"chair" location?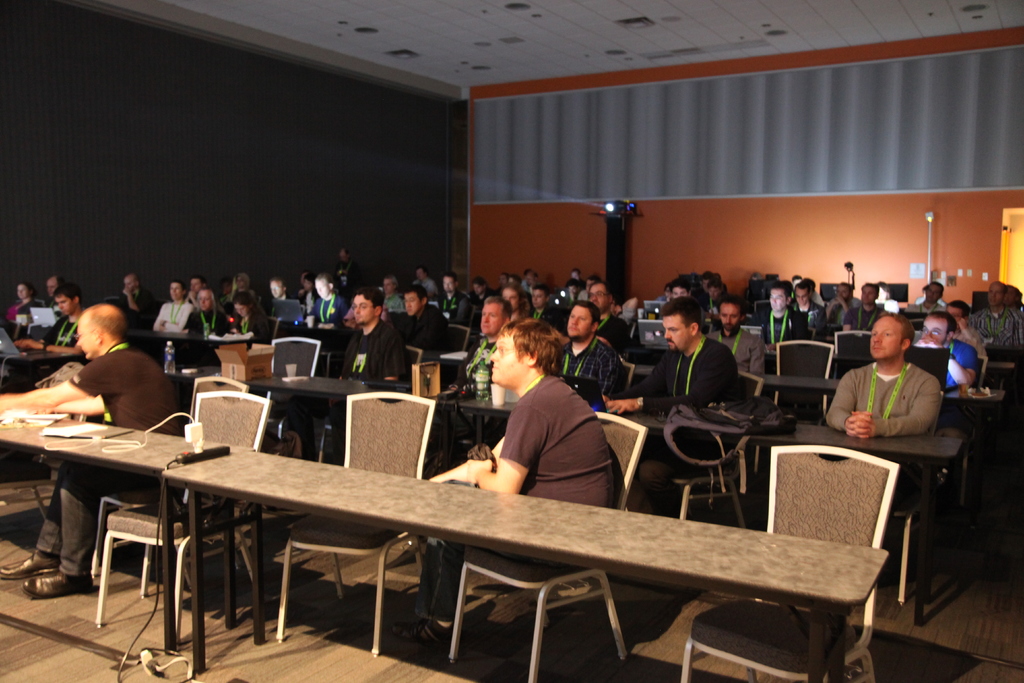
region(264, 393, 436, 649)
